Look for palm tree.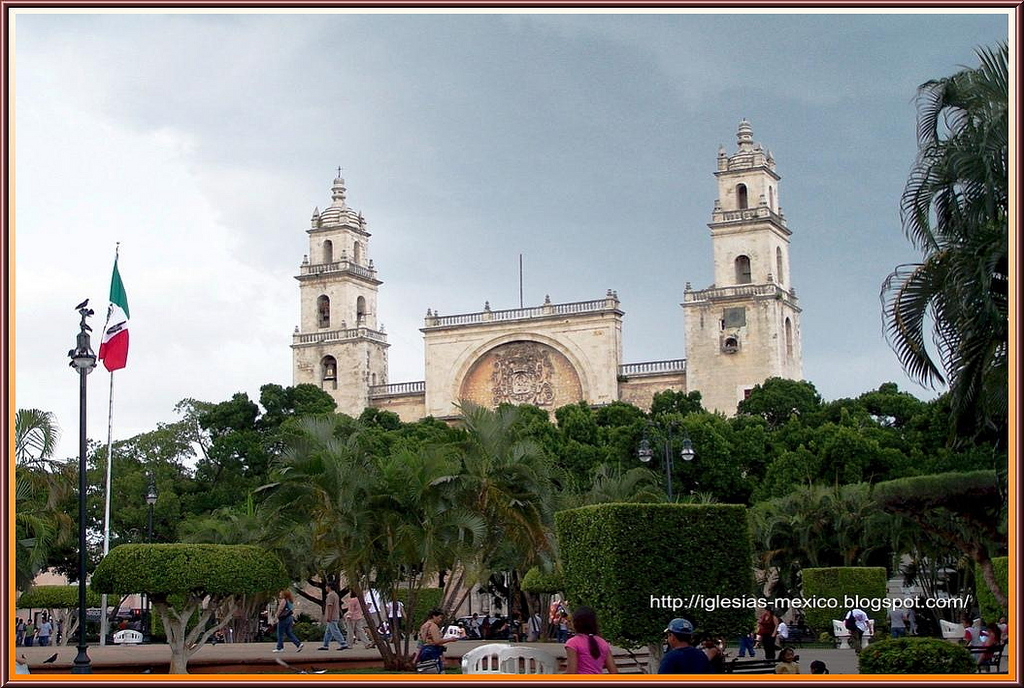
Found: (588, 403, 772, 609).
